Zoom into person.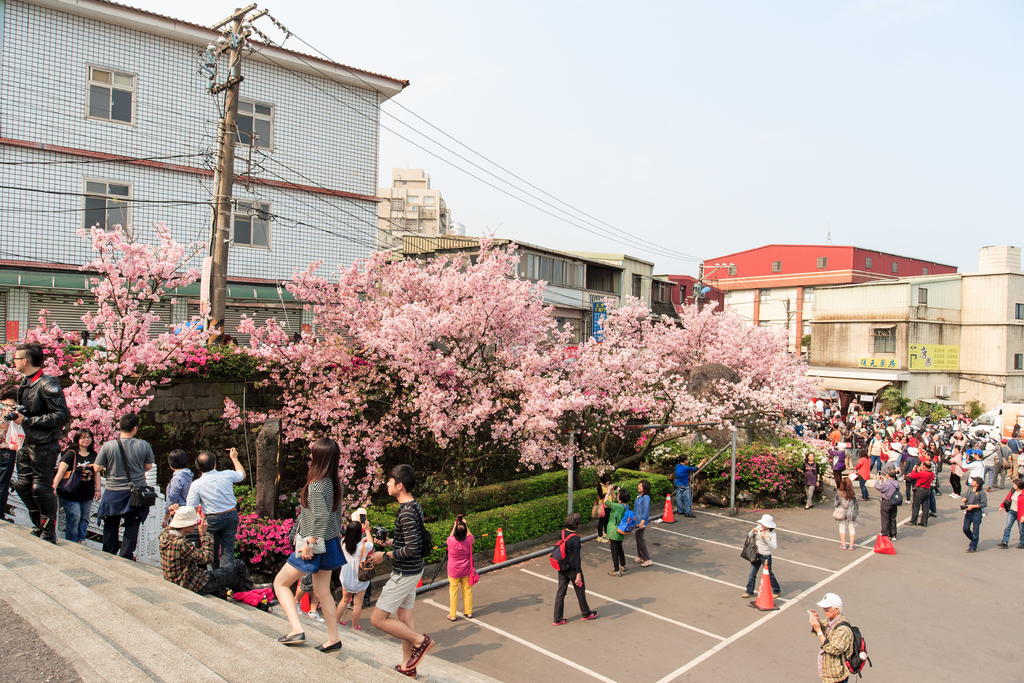
Zoom target: select_region(740, 512, 782, 598).
